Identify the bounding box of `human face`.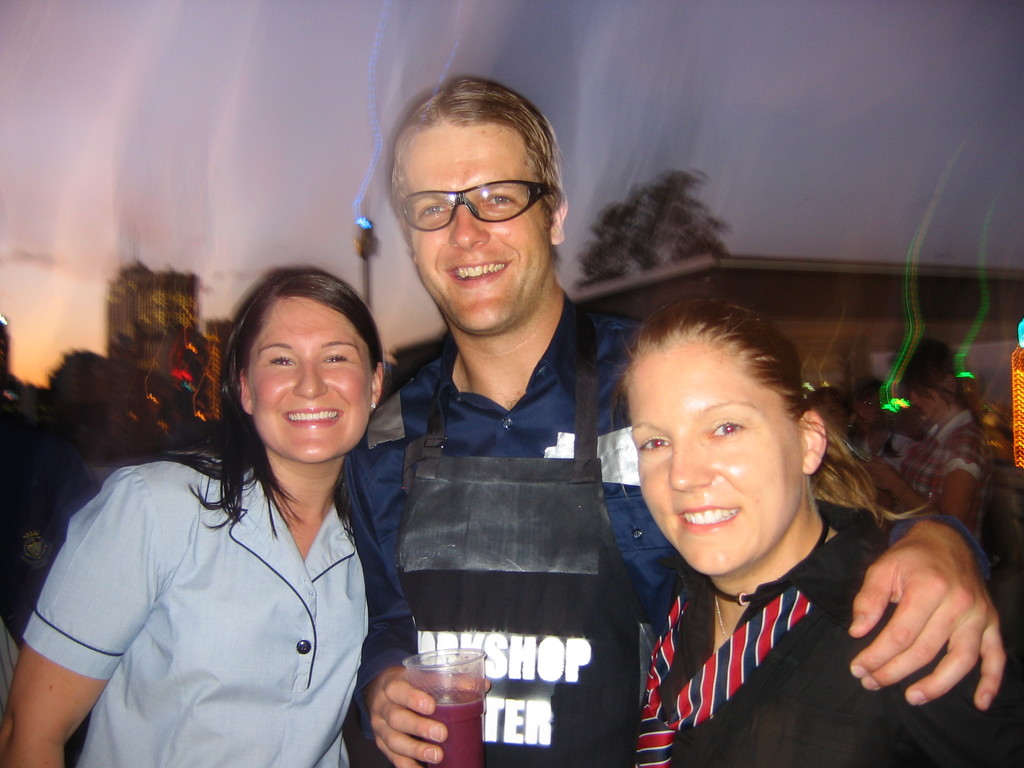
<box>904,380,950,420</box>.
